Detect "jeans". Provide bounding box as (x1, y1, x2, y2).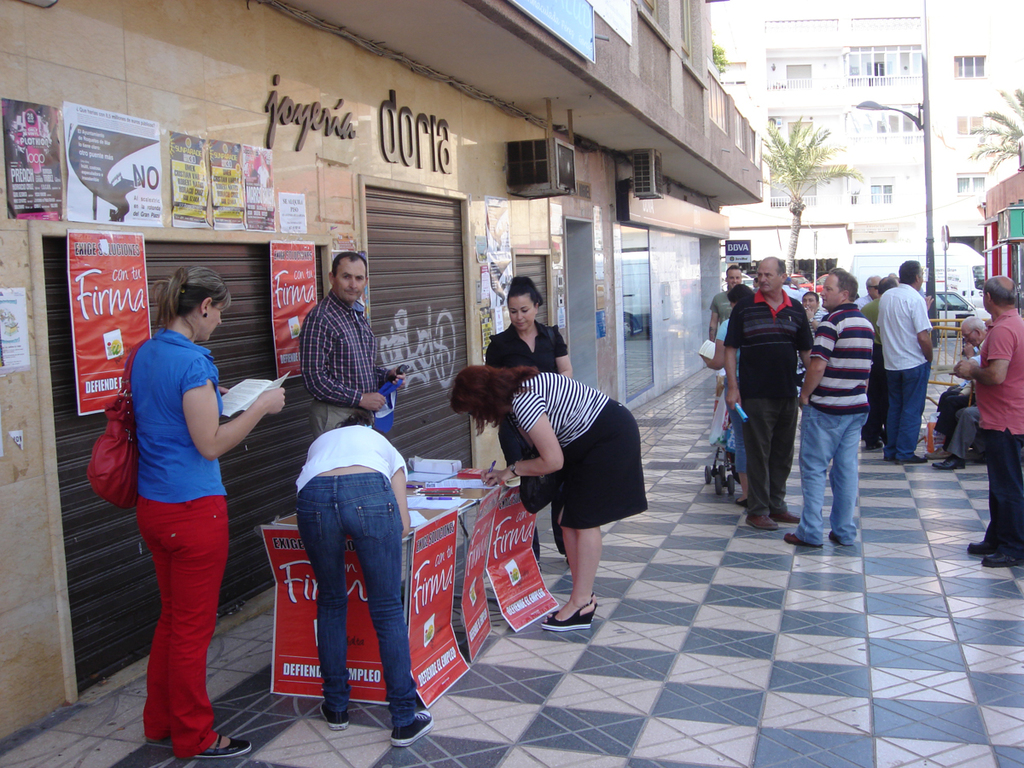
(794, 404, 872, 538).
